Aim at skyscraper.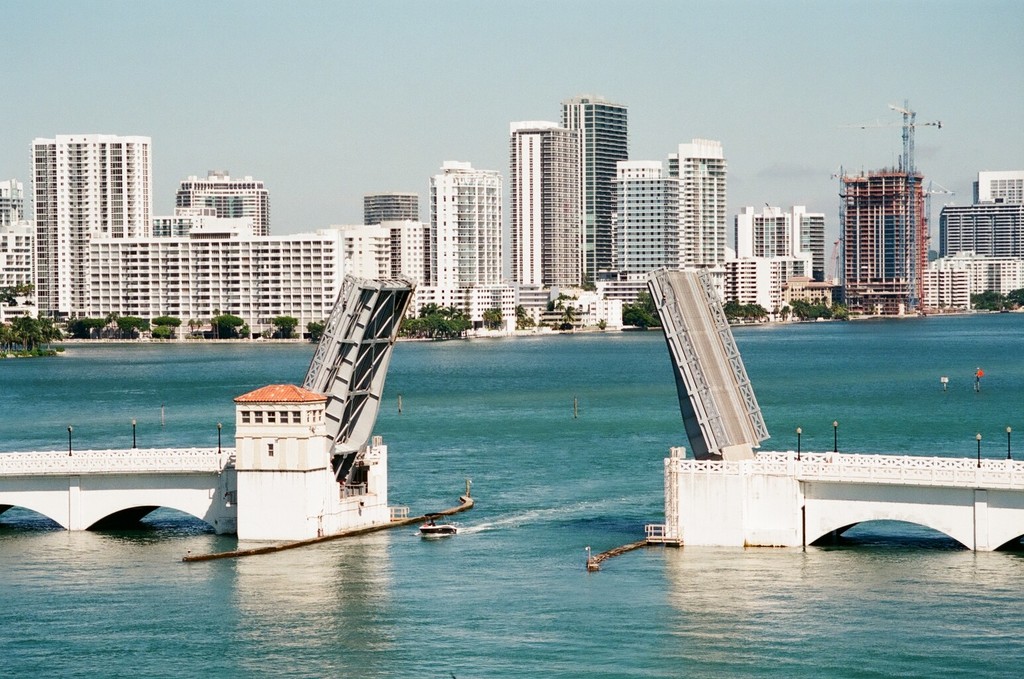
Aimed at rect(2, 180, 36, 322).
